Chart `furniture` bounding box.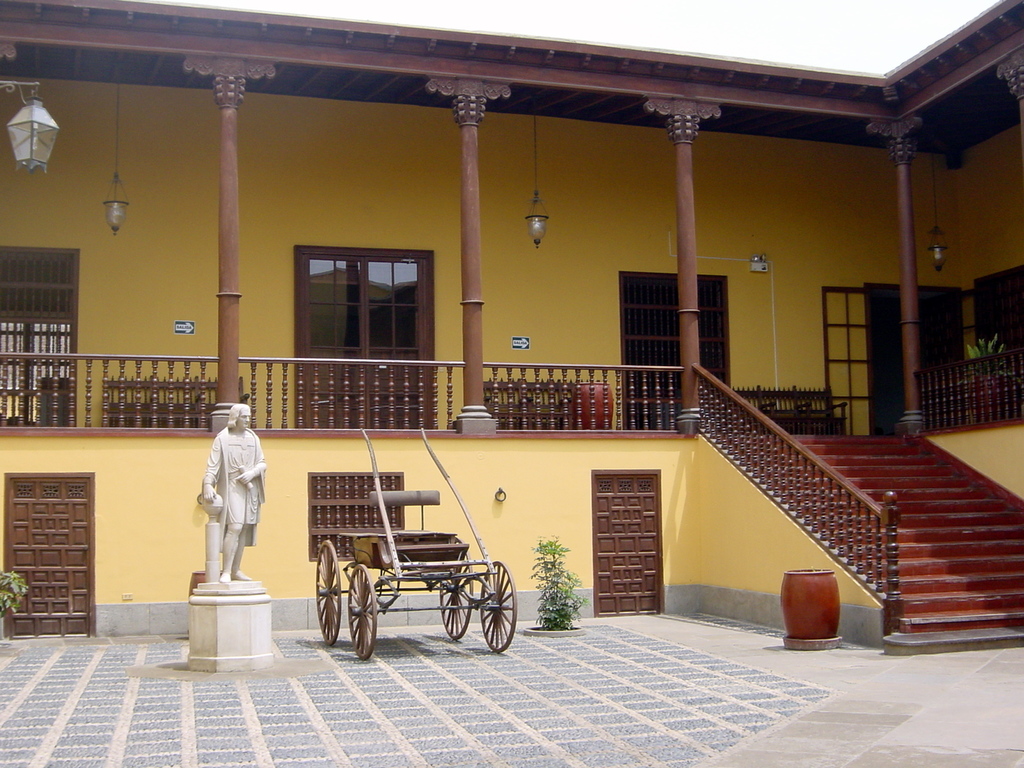
Charted: [696,376,852,440].
